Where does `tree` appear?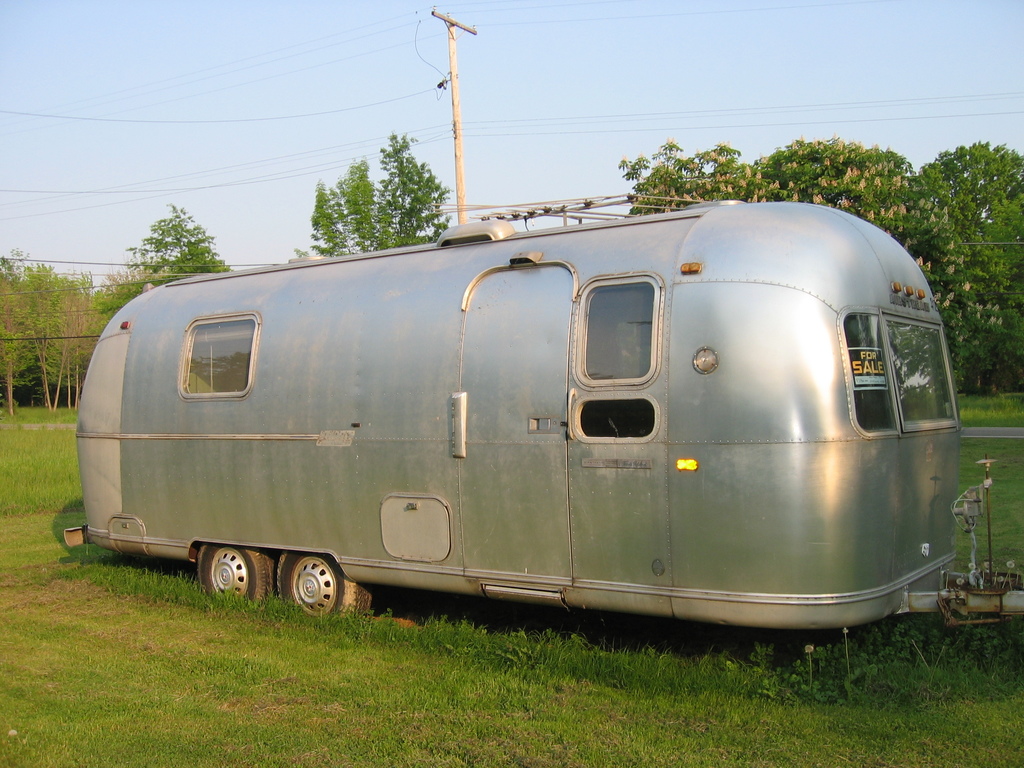
Appears at 0,252,109,415.
